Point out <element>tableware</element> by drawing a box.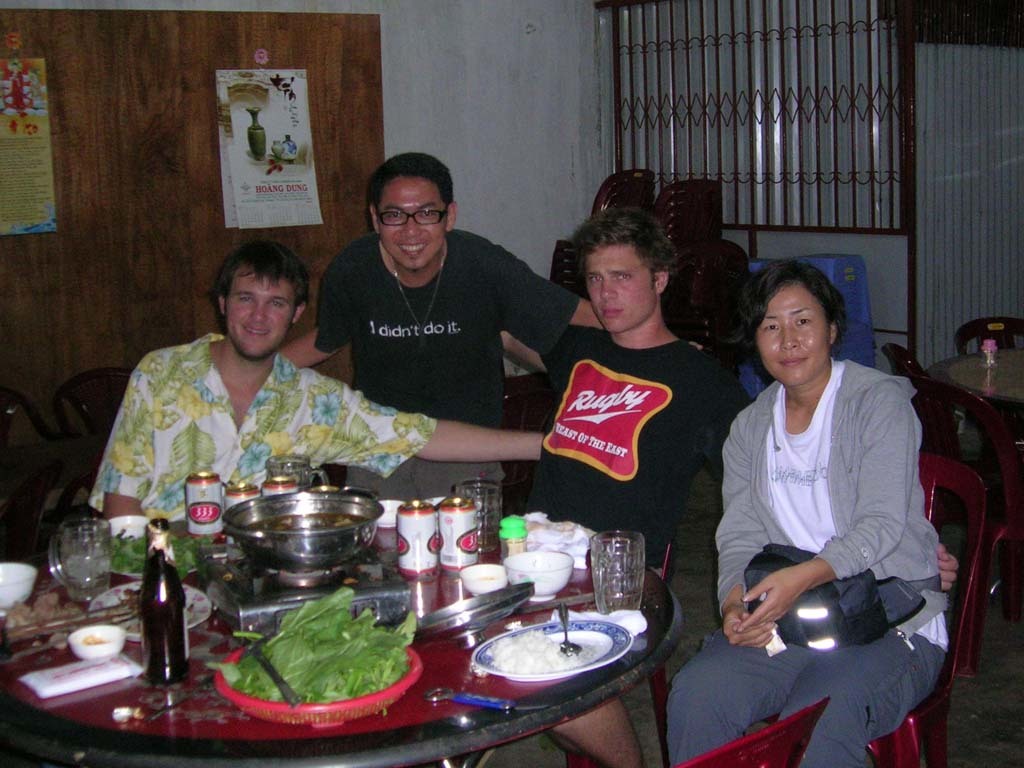
left=0, top=552, right=36, bottom=614.
